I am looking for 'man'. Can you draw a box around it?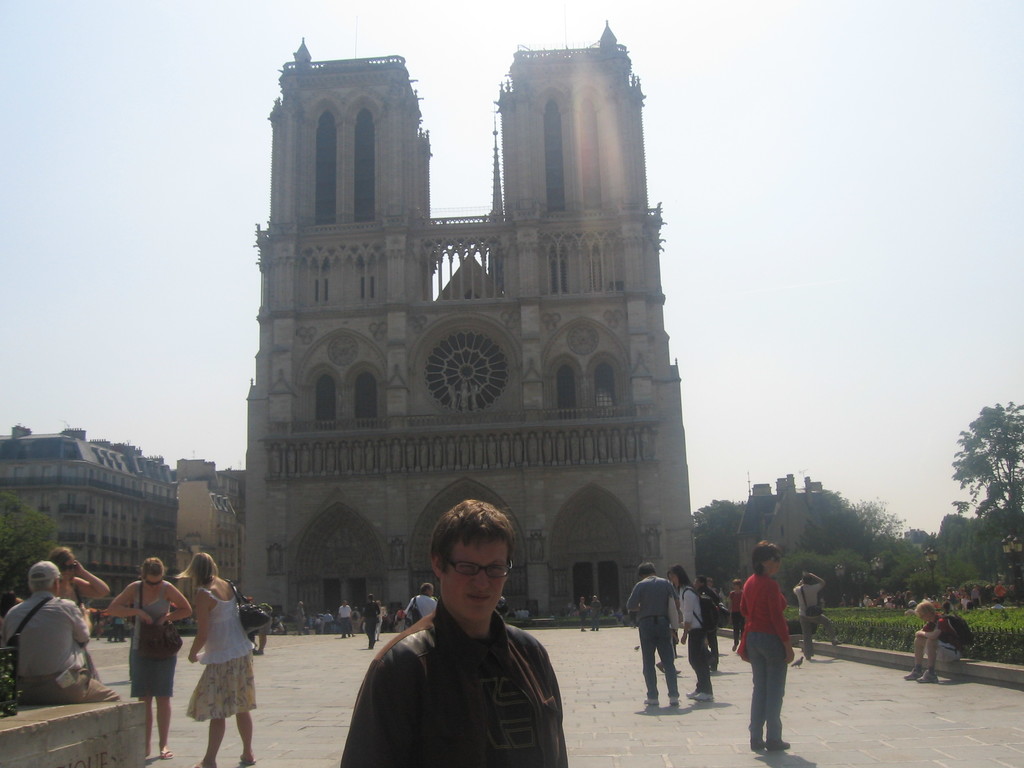
Sure, the bounding box is [left=791, top=570, right=842, bottom=659].
